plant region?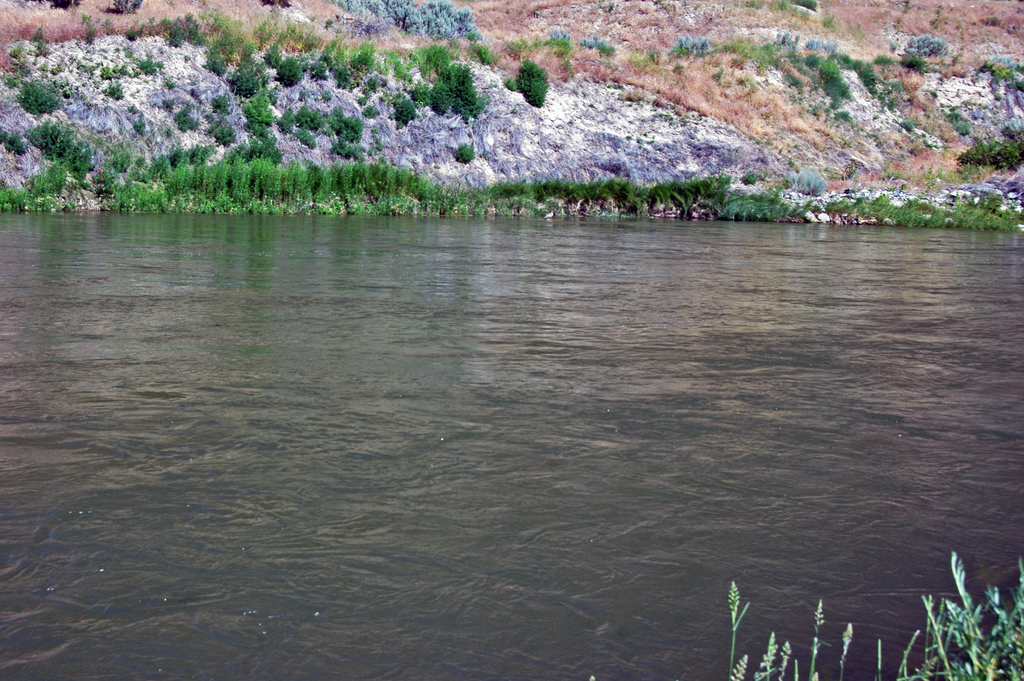
(776, 168, 821, 196)
